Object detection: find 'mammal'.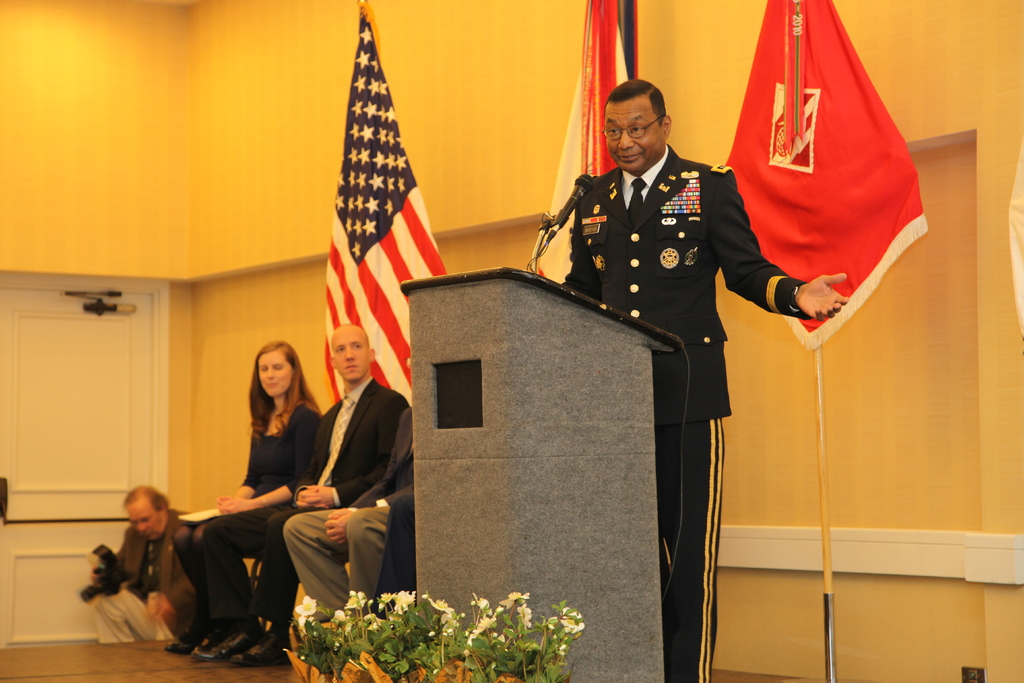
(left=209, top=322, right=410, bottom=662).
